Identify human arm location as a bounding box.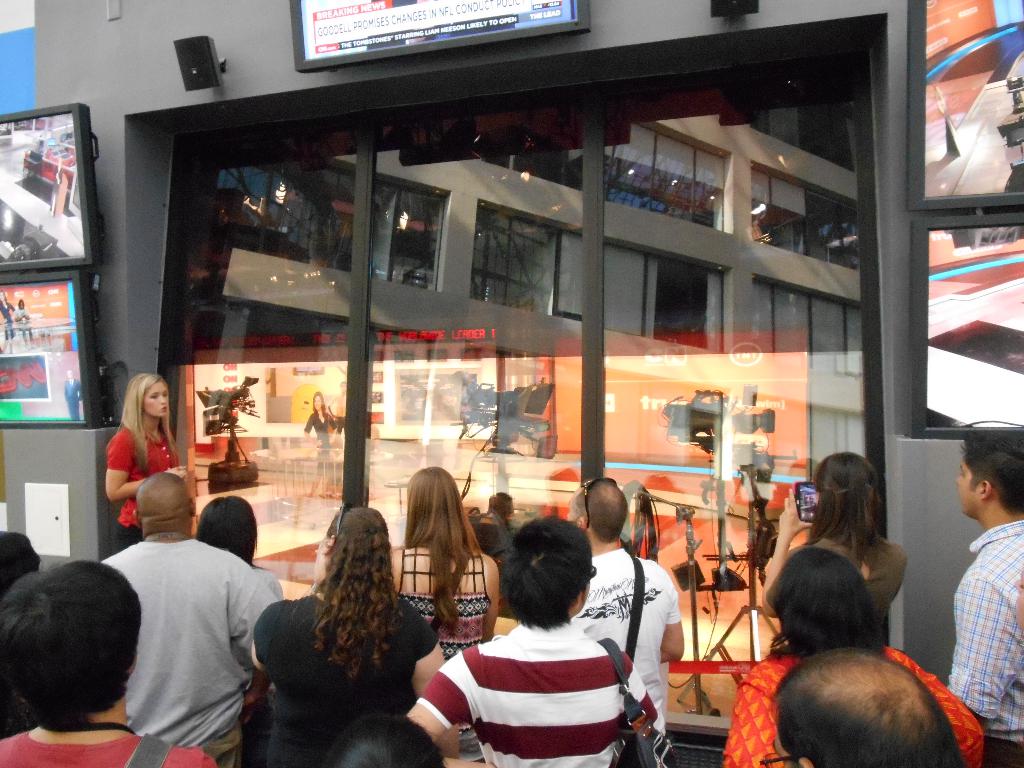
l=107, t=437, r=184, b=502.
